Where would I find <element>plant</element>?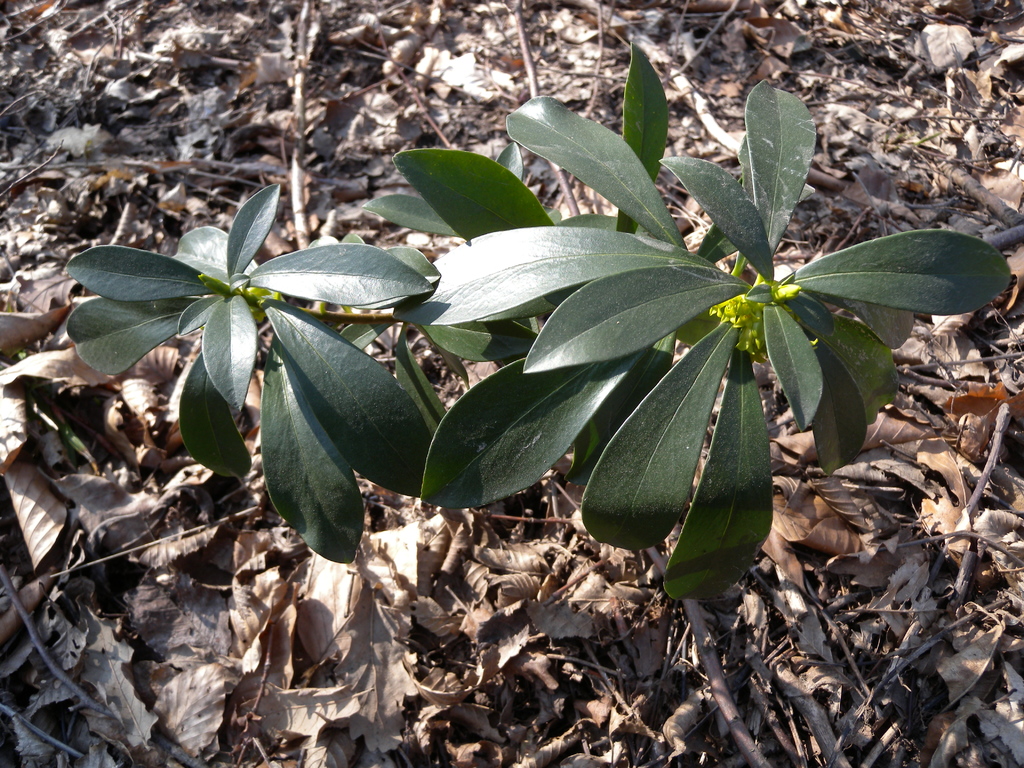
At 468/40/1021/611.
